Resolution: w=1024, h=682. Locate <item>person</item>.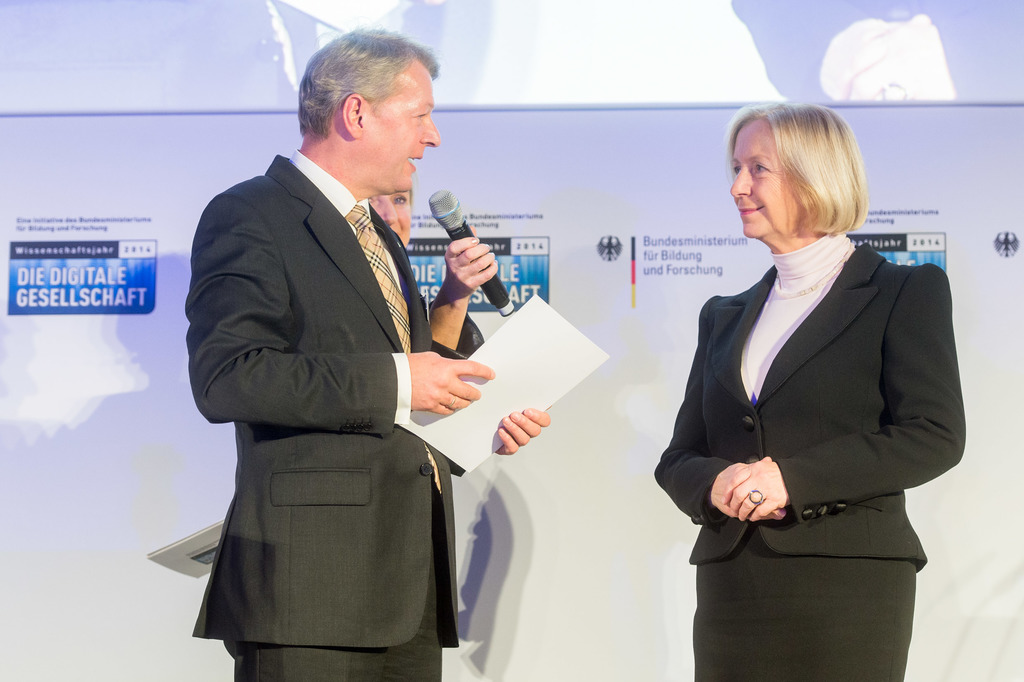
region(652, 102, 967, 681).
